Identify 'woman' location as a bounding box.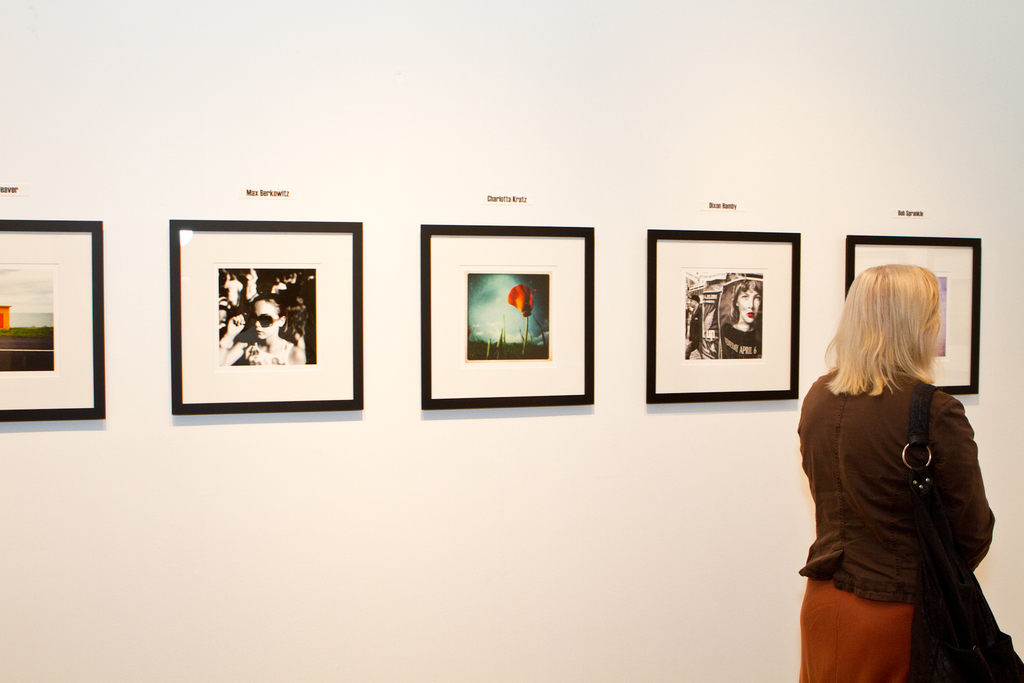
796,254,1017,682.
